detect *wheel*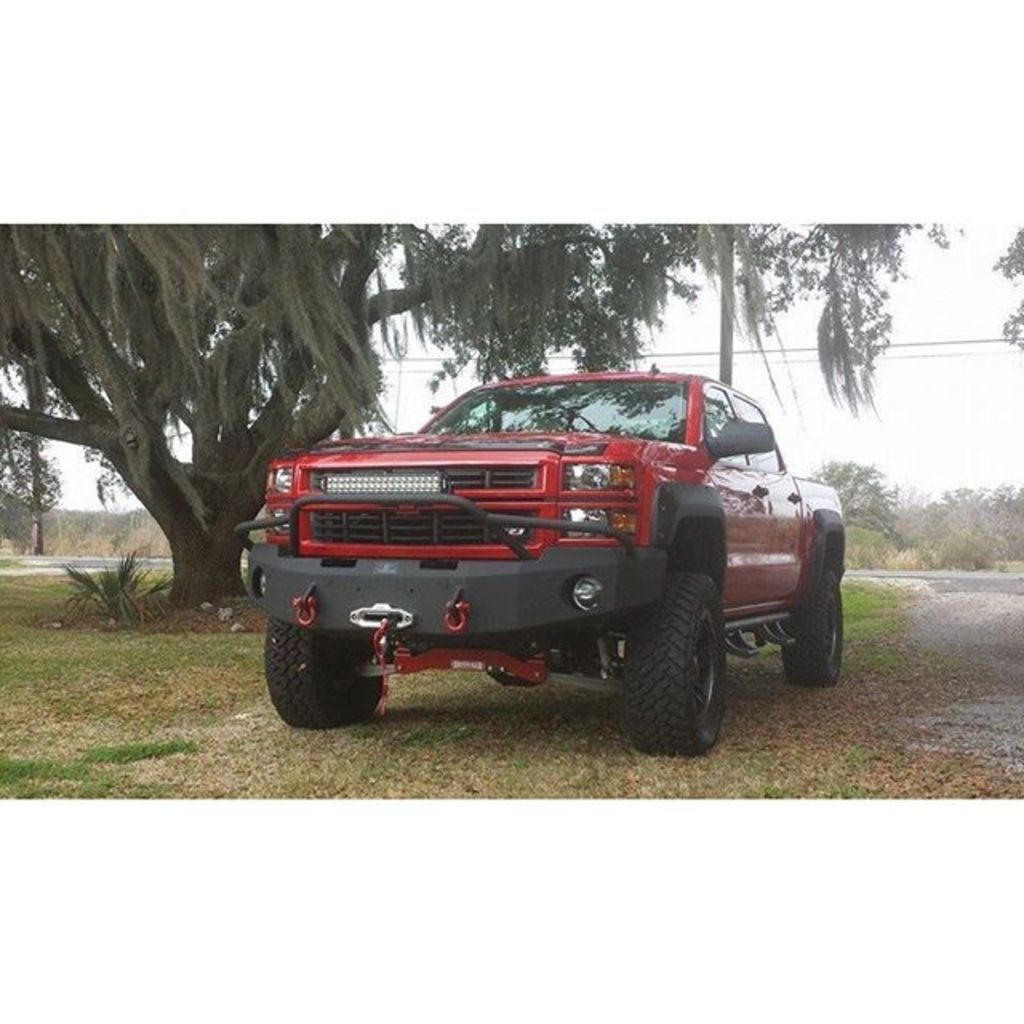
626, 555, 744, 747
